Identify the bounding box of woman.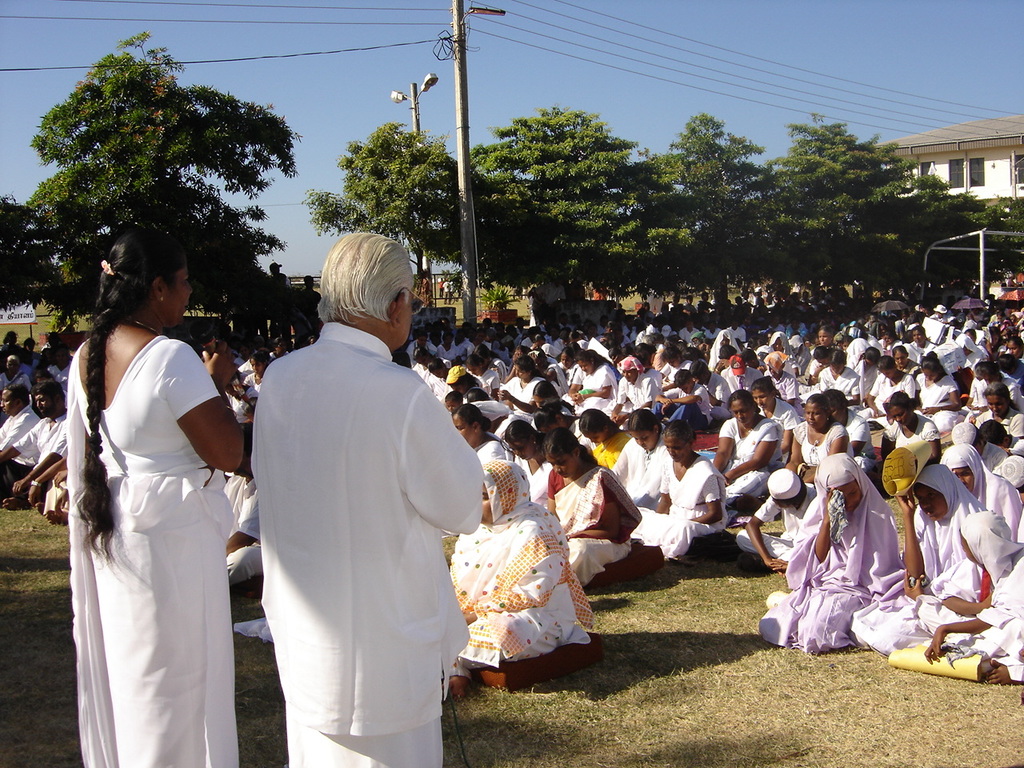
region(754, 453, 909, 651).
